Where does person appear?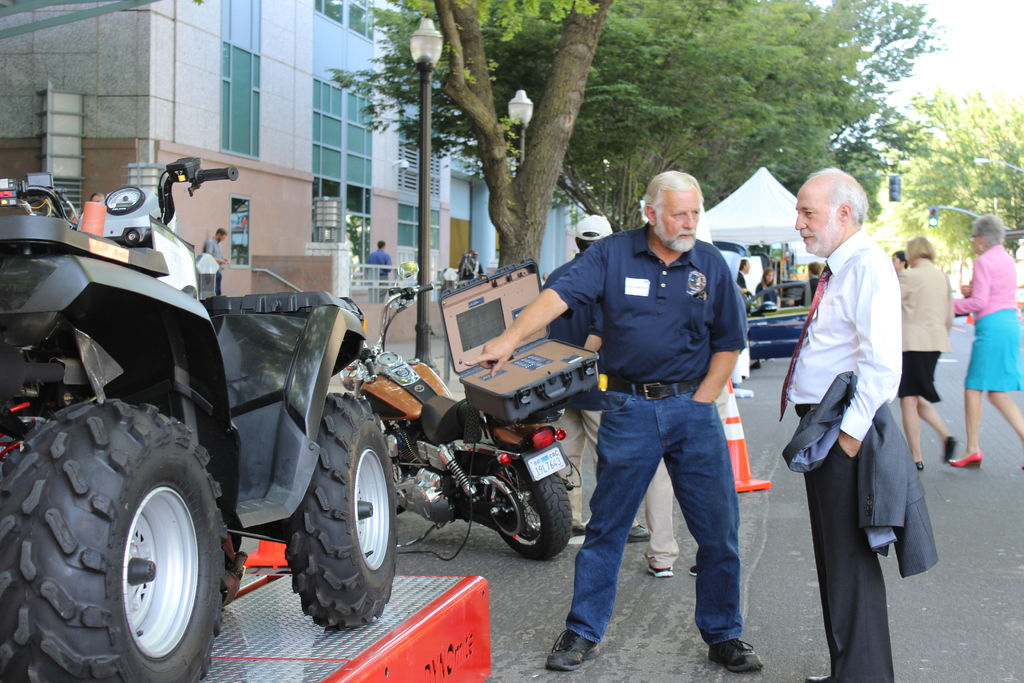
Appears at x1=566 y1=160 x2=762 y2=670.
